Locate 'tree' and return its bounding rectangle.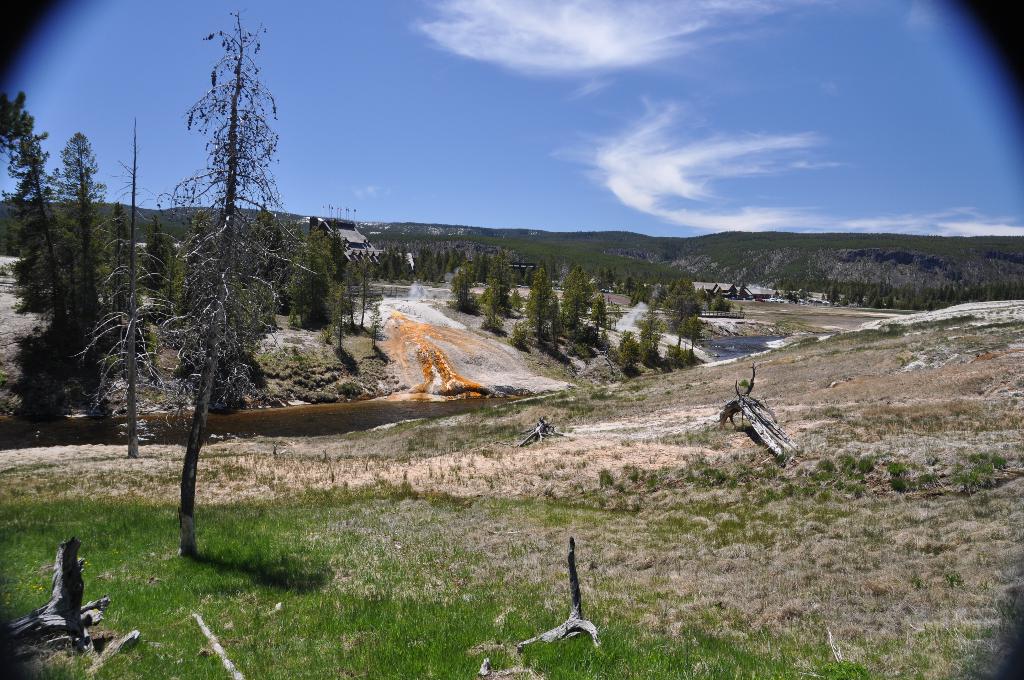
select_region(642, 311, 660, 360).
